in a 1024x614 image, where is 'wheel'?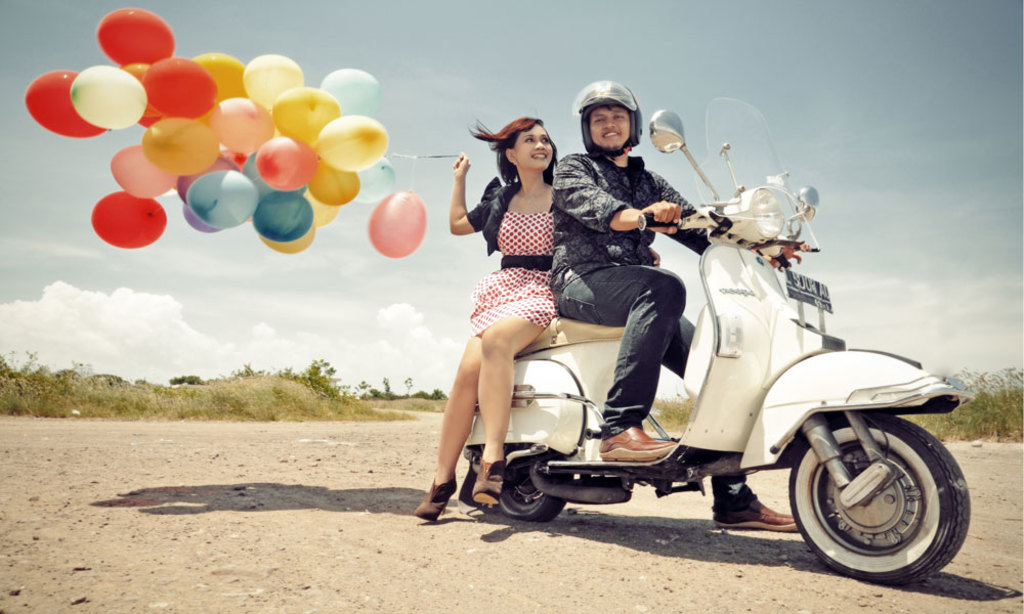
<region>485, 447, 574, 523</region>.
